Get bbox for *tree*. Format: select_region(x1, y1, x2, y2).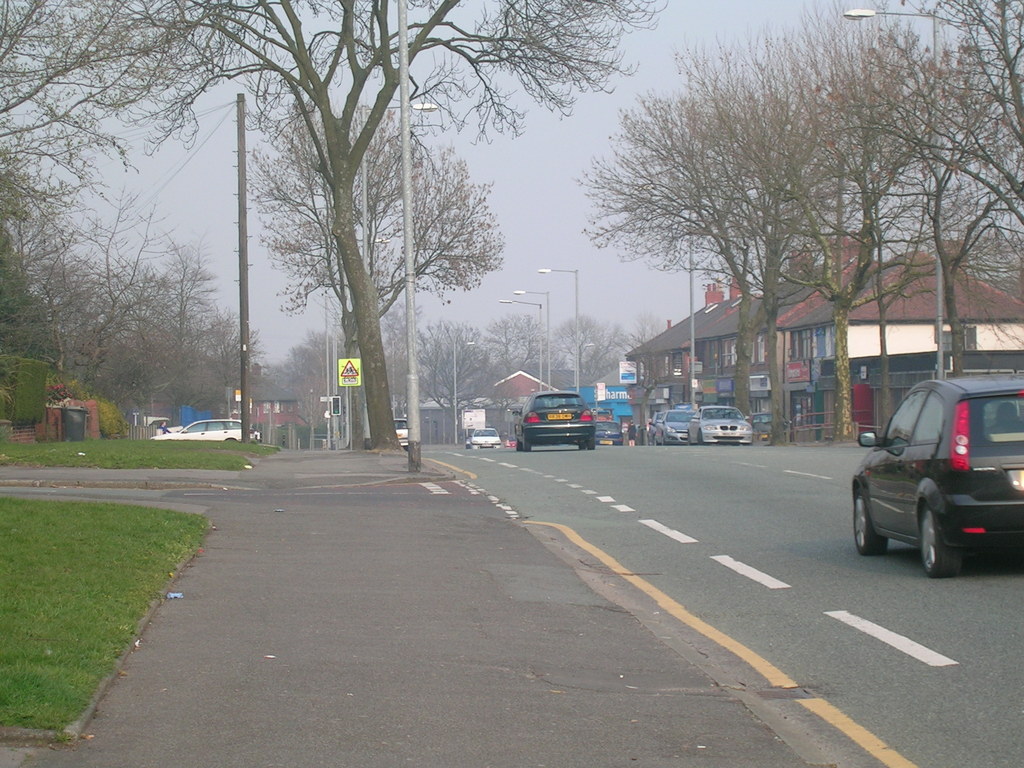
select_region(0, 0, 232, 252).
